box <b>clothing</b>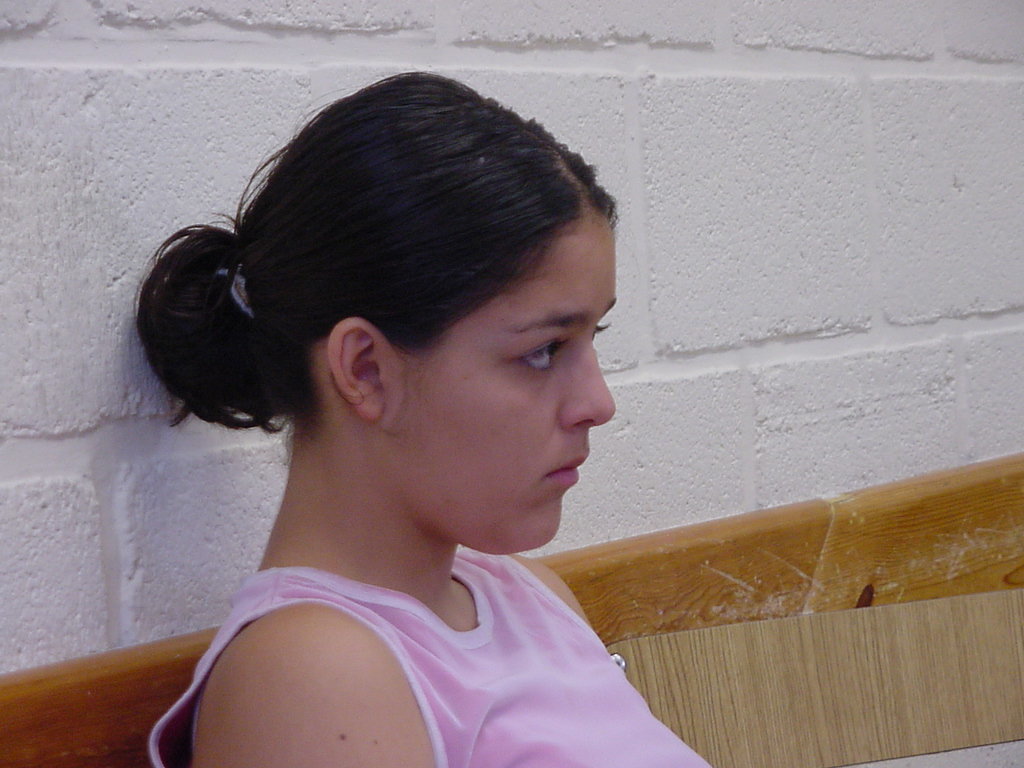
220:534:666:735
